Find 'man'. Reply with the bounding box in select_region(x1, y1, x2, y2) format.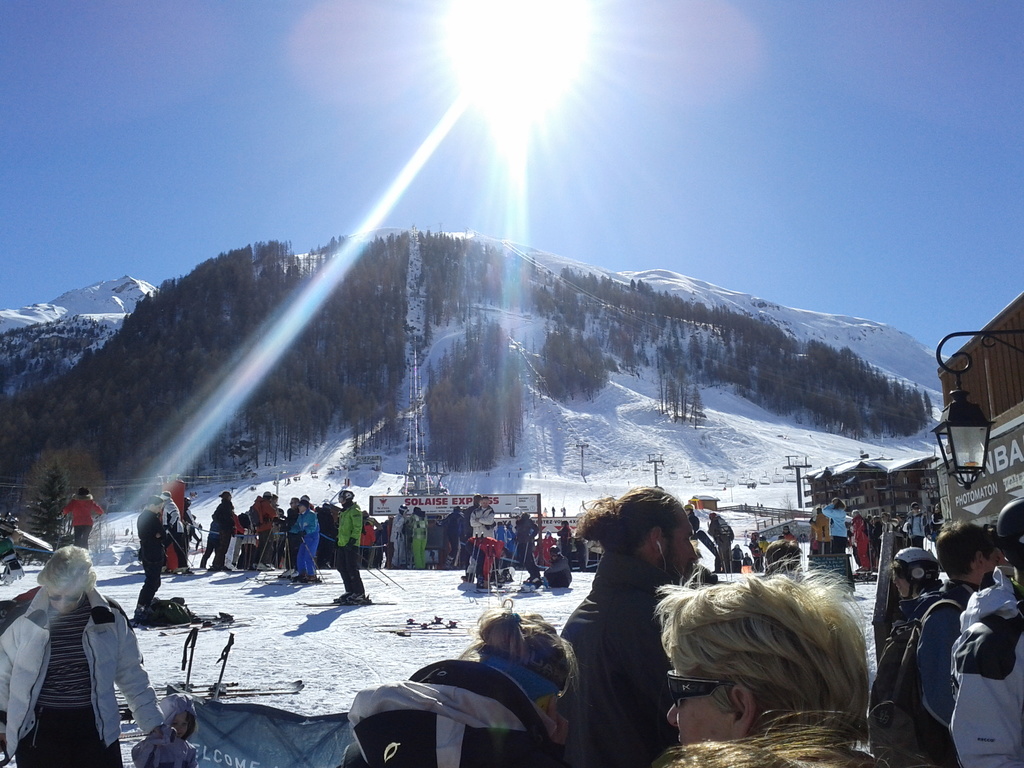
select_region(330, 488, 364, 605).
